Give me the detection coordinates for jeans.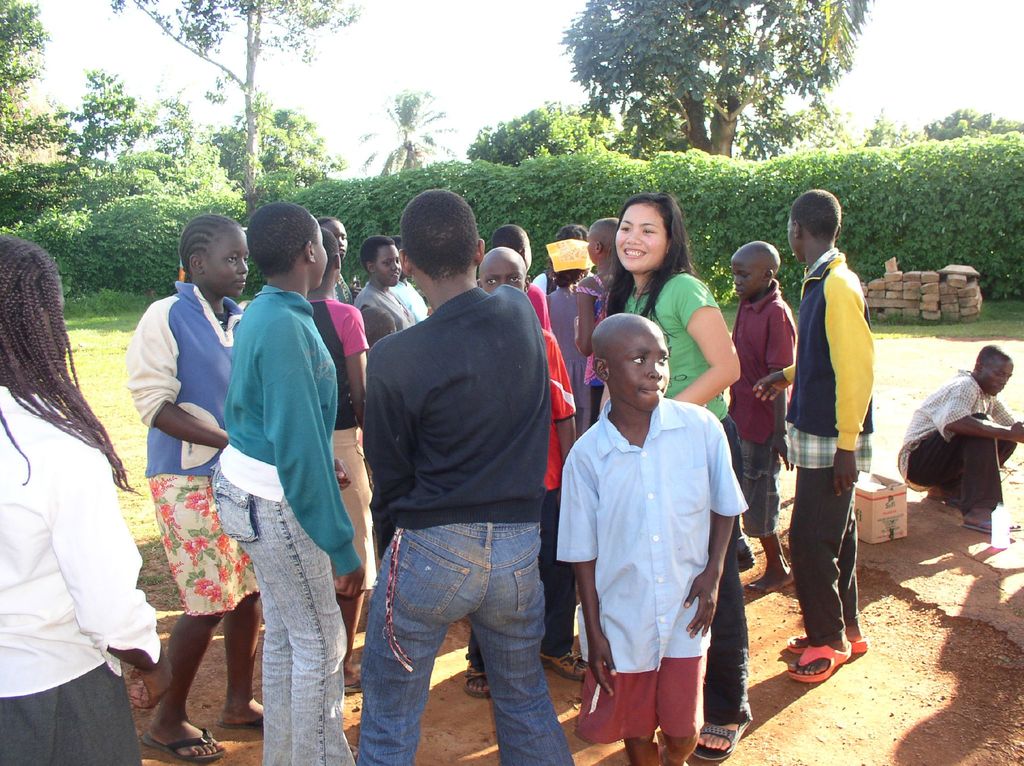
(357,512,572,765).
